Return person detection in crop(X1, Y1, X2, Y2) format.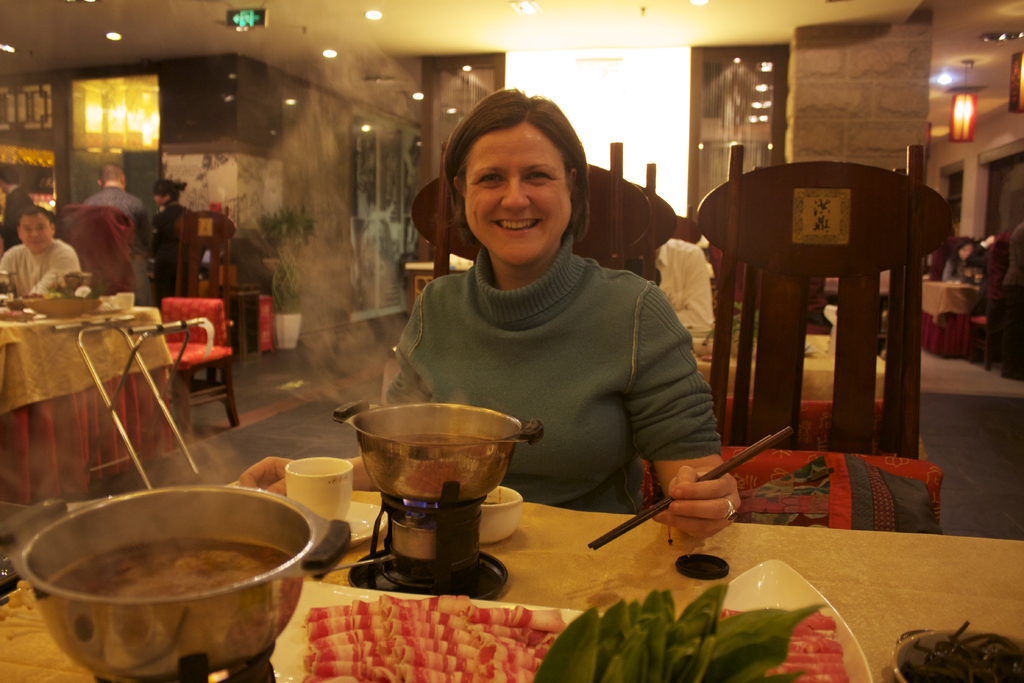
crop(150, 180, 194, 304).
